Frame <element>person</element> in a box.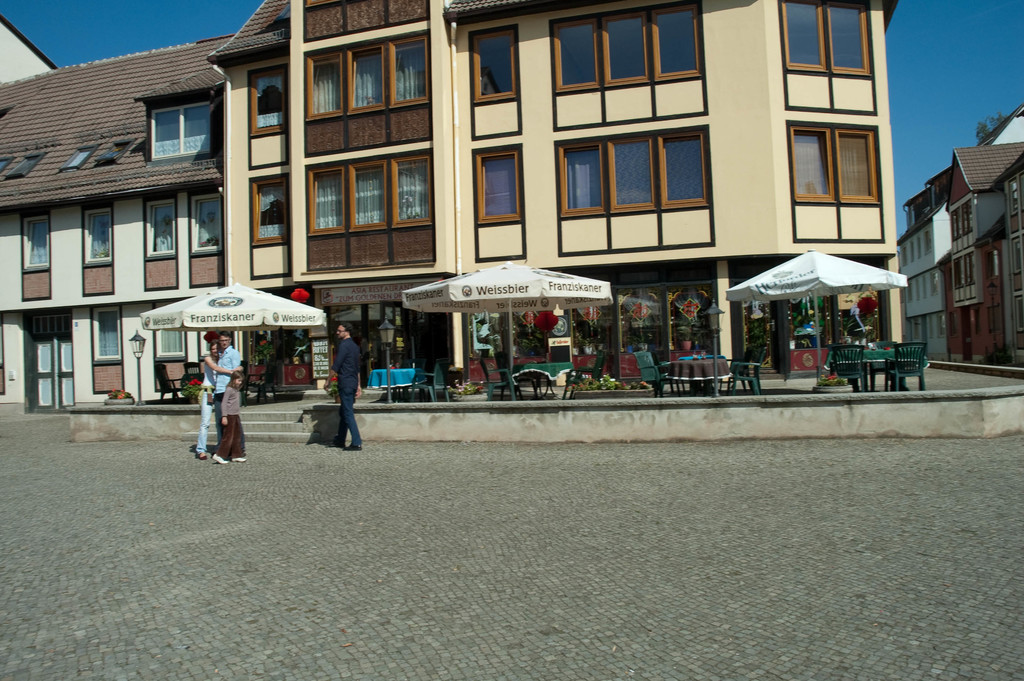
{"left": 323, "top": 325, "right": 361, "bottom": 450}.
